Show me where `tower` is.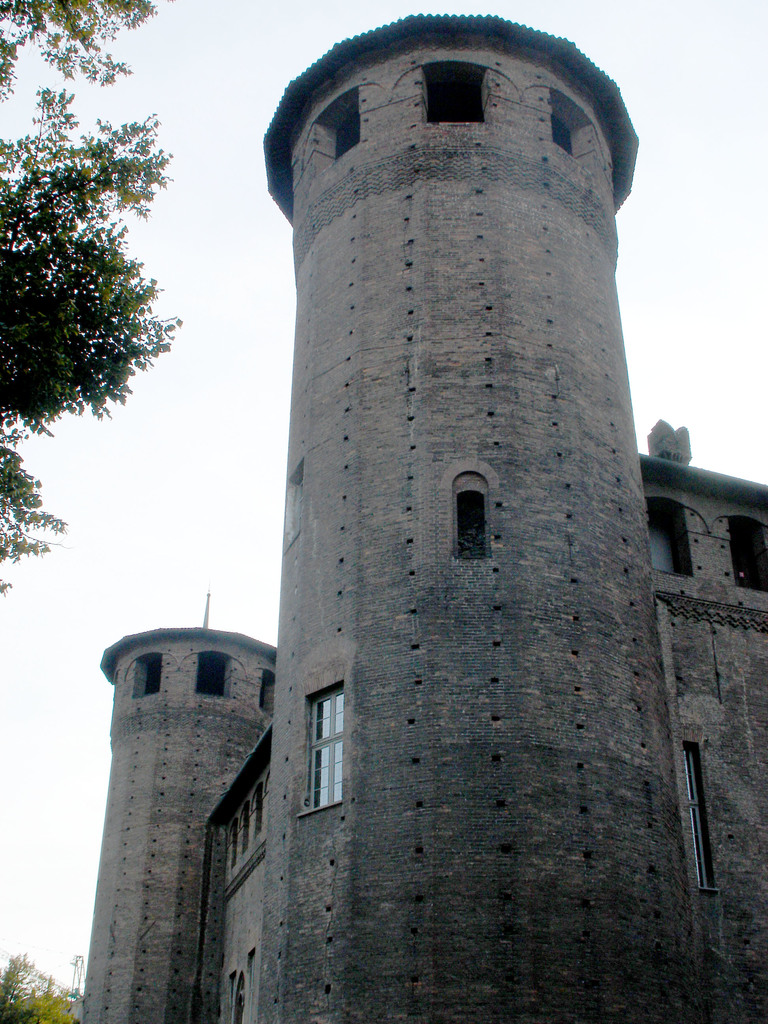
`tower` is at {"x1": 262, "y1": 9, "x2": 716, "y2": 1023}.
